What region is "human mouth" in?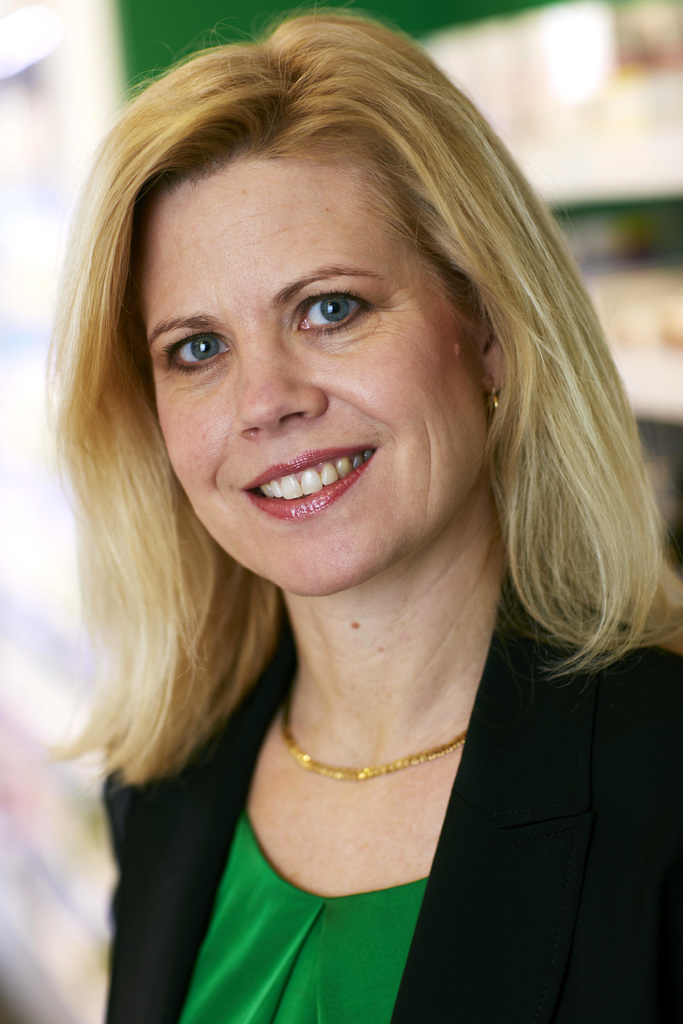
Rect(229, 440, 384, 521).
